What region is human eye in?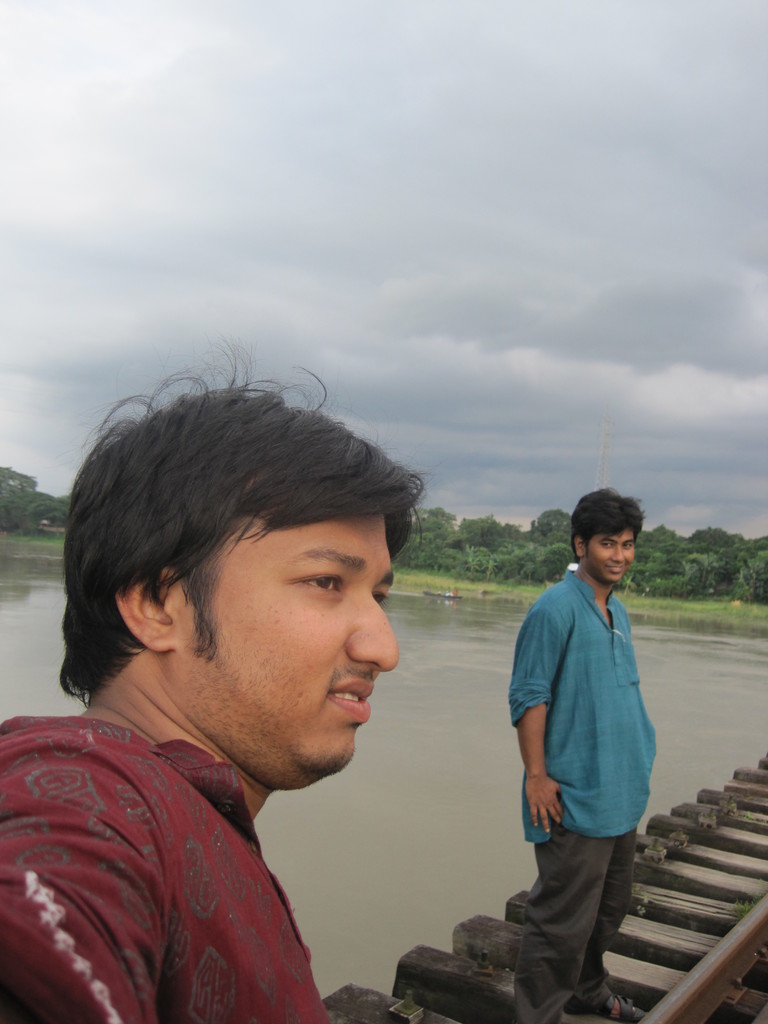
291, 564, 351, 598.
